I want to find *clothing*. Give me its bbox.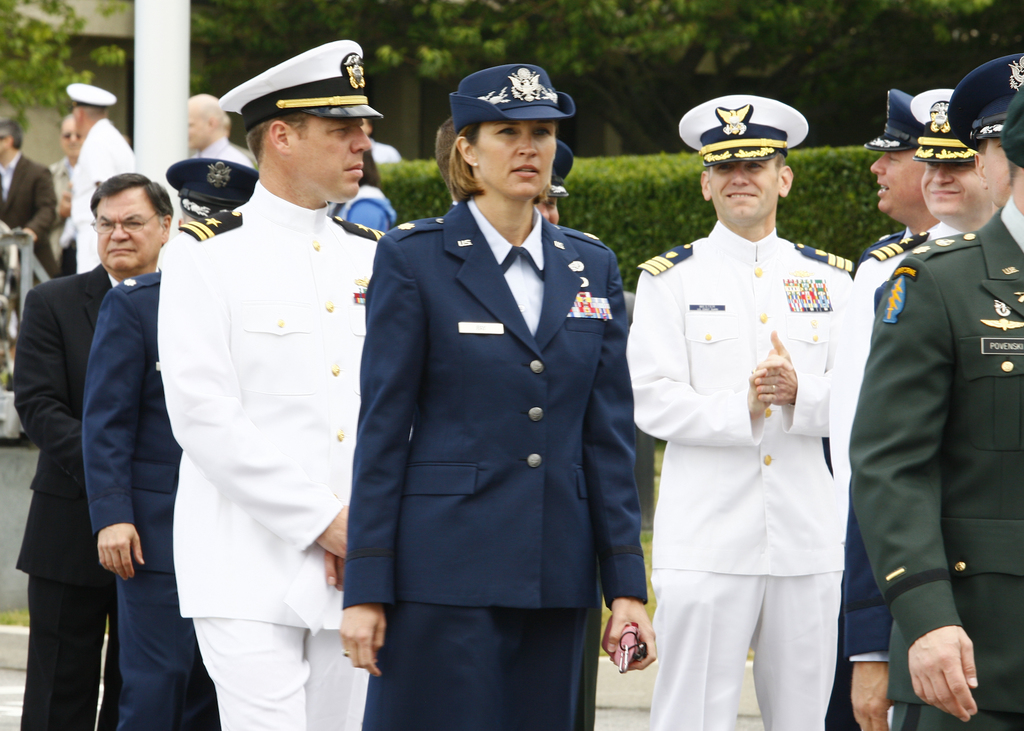
631, 168, 872, 703.
